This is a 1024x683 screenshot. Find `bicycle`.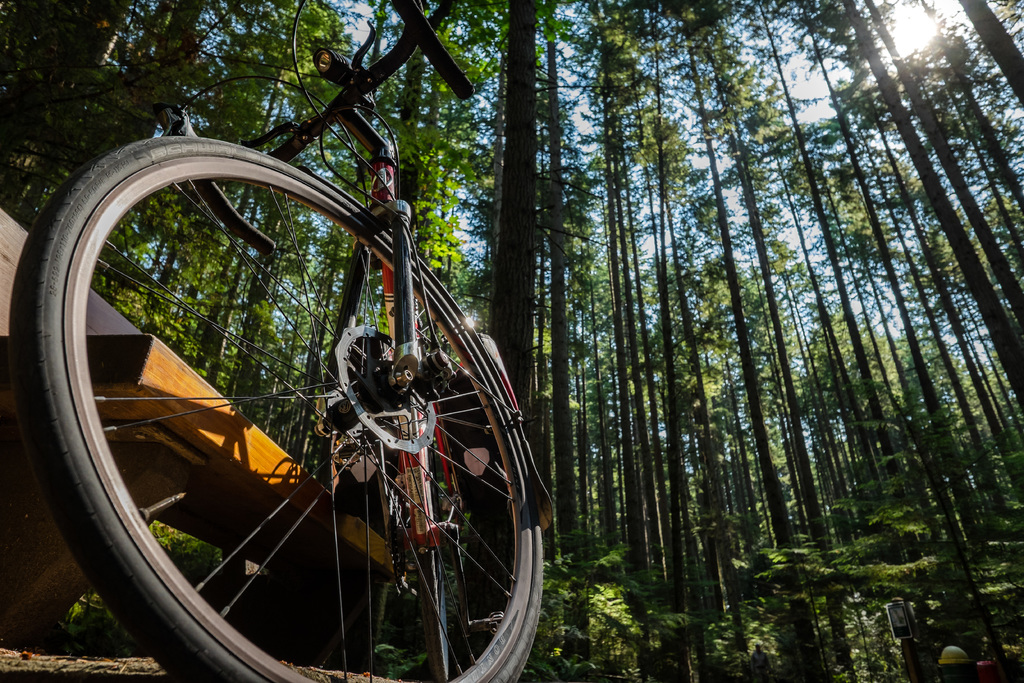
Bounding box: (0, 0, 650, 682).
